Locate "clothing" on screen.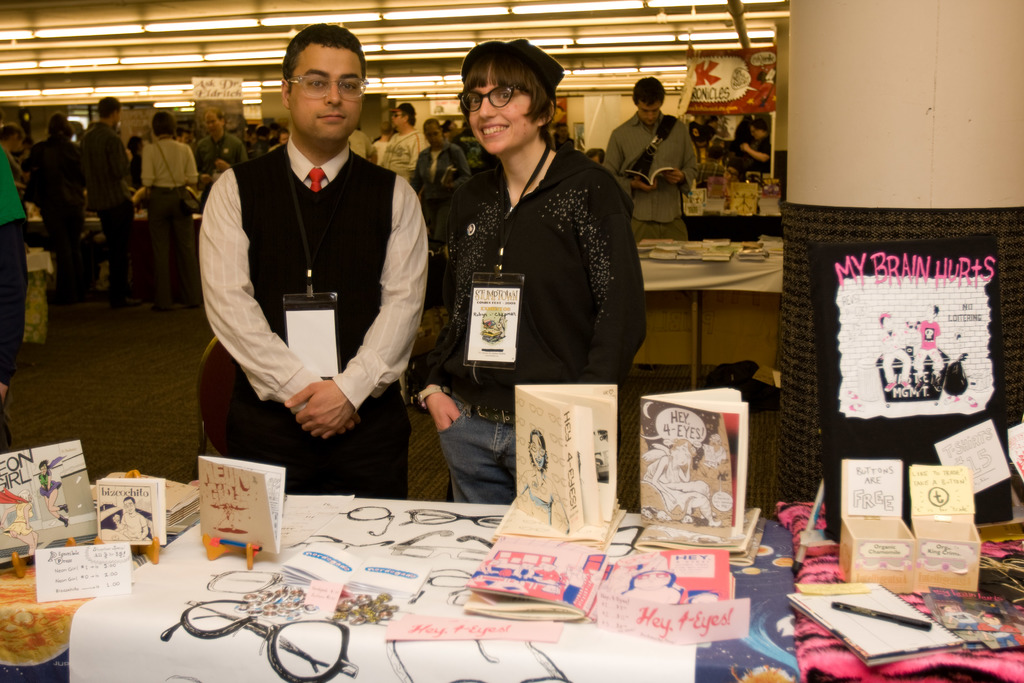
On screen at (120,512,145,541).
